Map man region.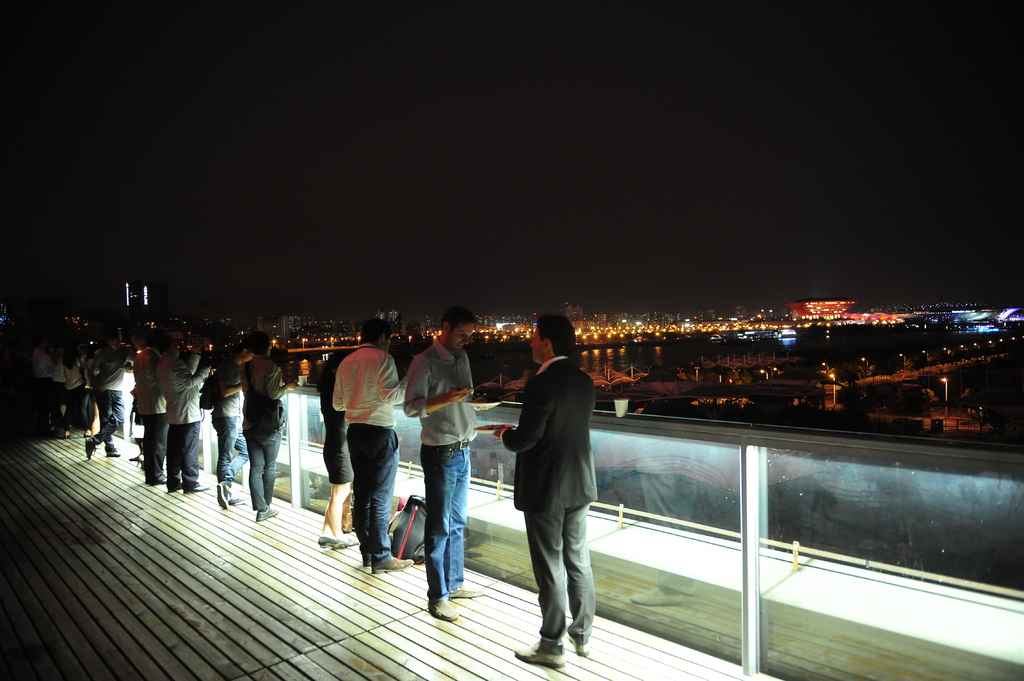
Mapped to 76, 333, 140, 460.
